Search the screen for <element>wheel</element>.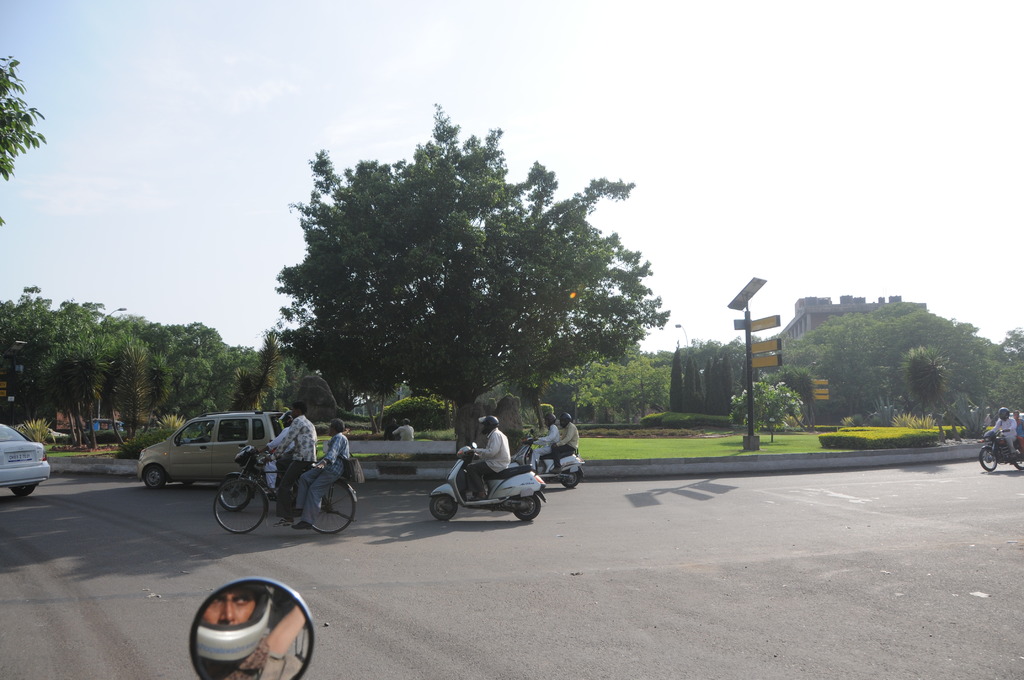
Found at <region>512, 494, 540, 521</region>.
